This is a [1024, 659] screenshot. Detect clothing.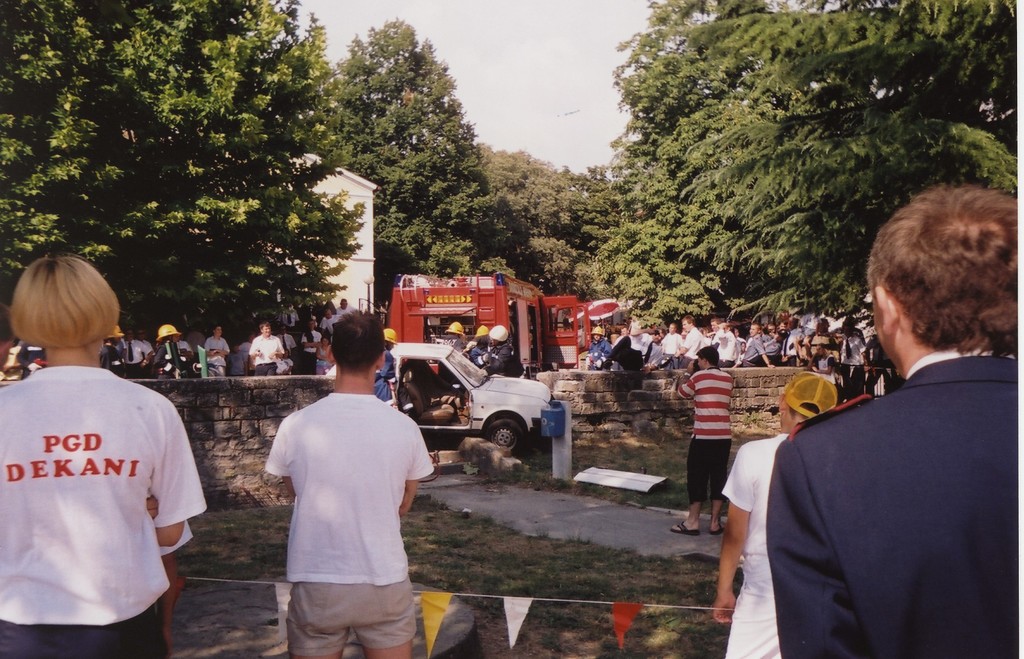
pyautogui.locateOnScreen(643, 337, 660, 365).
